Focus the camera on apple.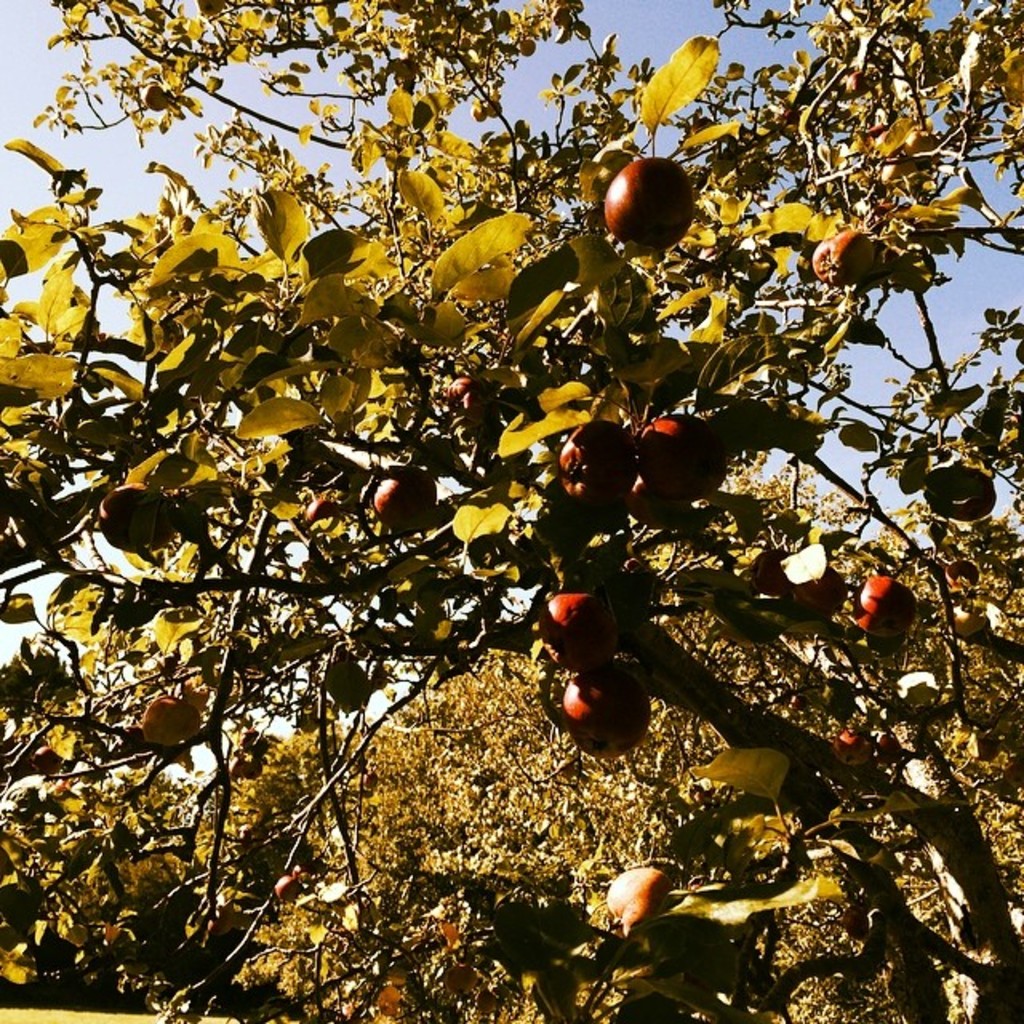
Focus region: detection(901, 128, 936, 165).
